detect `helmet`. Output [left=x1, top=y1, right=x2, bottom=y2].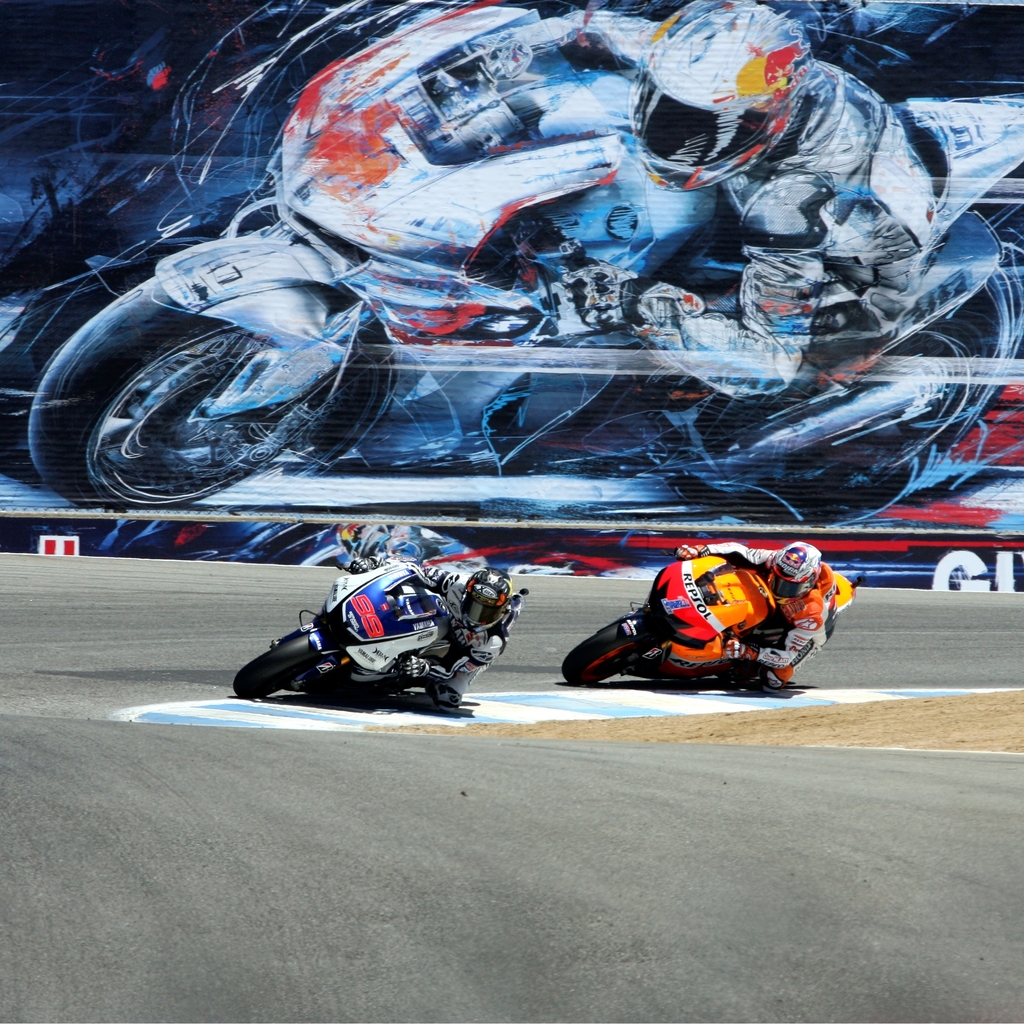
[left=625, top=0, right=808, bottom=193].
